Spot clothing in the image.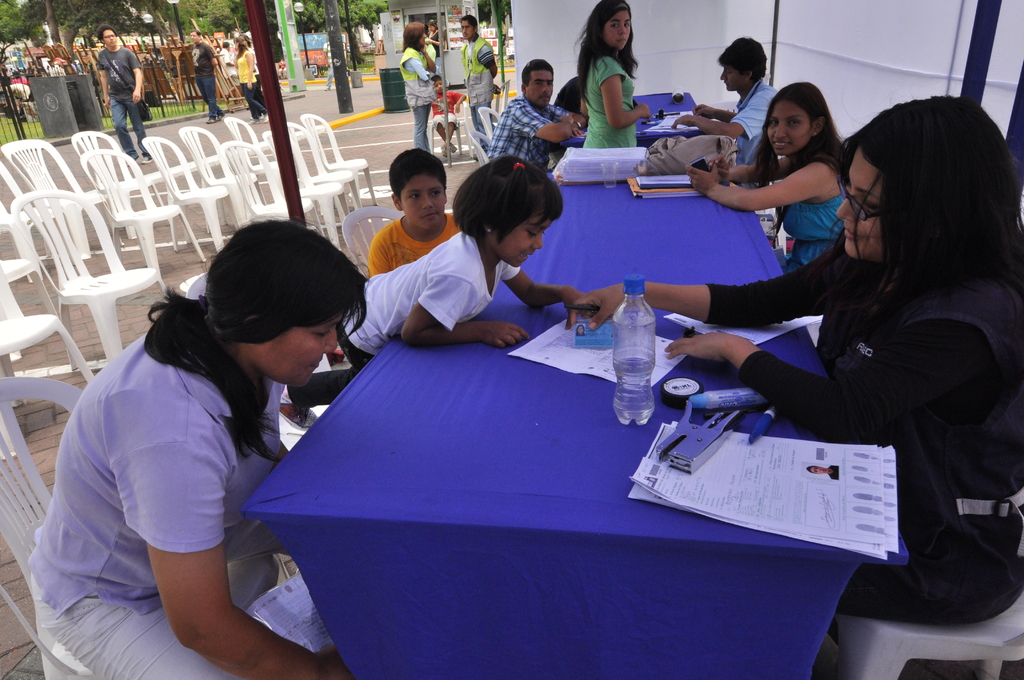
clothing found at (left=365, top=214, right=452, bottom=281).
